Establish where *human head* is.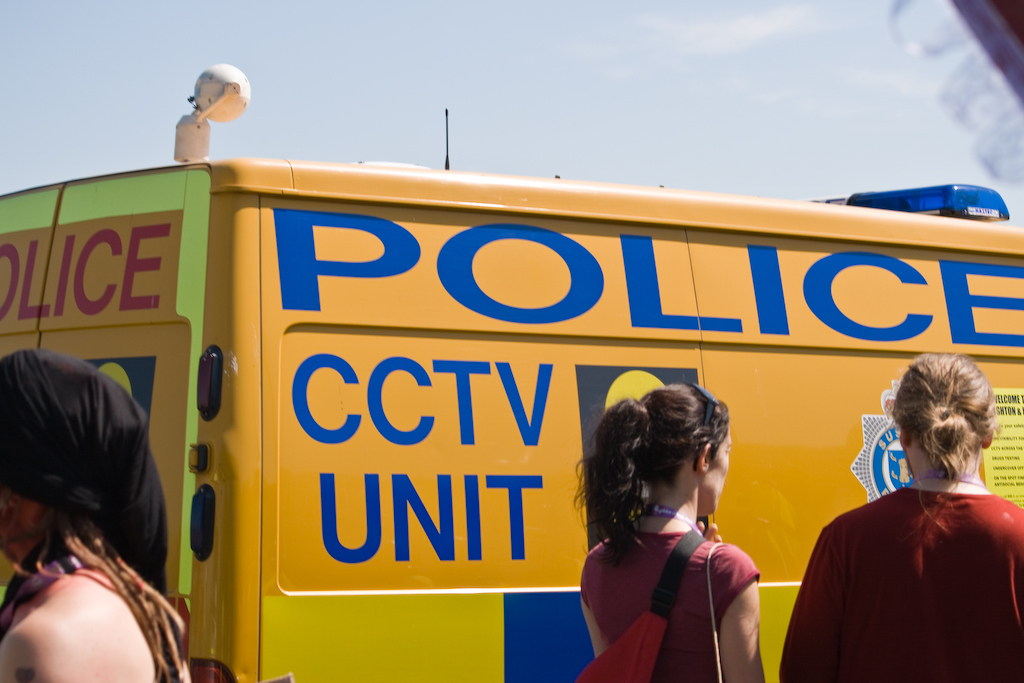
Established at box=[593, 385, 743, 545].
